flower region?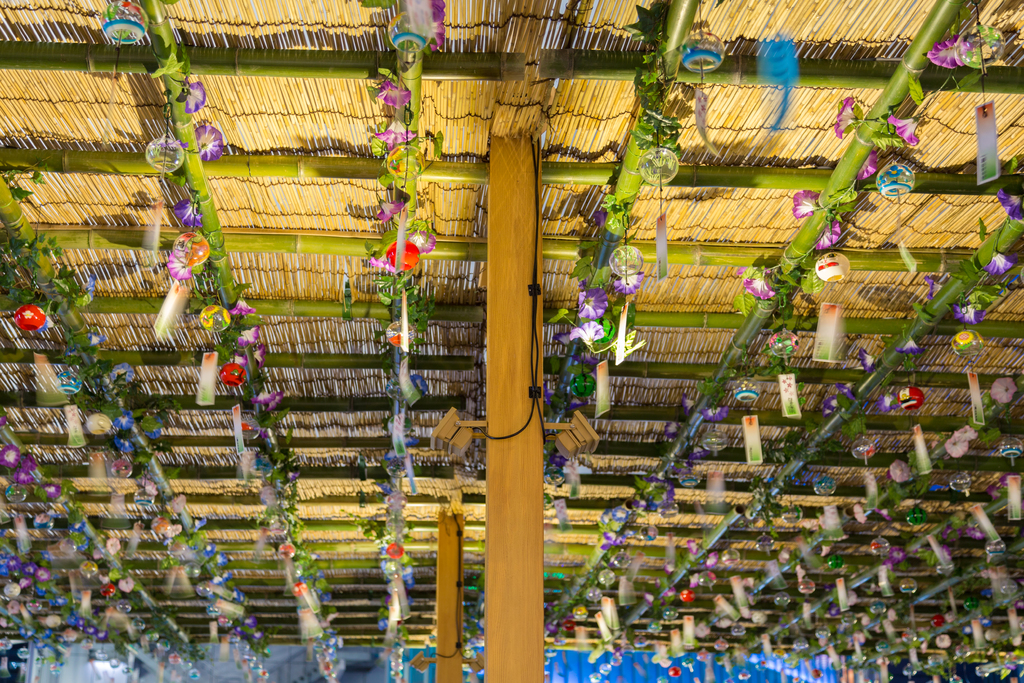
[842, 384, 857, 399]
